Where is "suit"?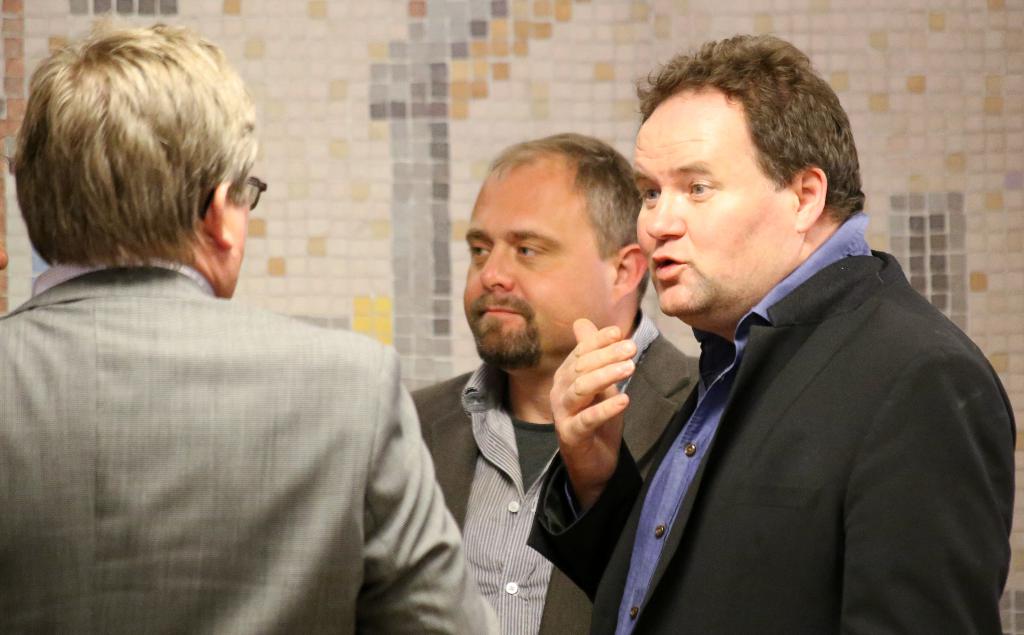
select_region(0, 257, 500, 634).
